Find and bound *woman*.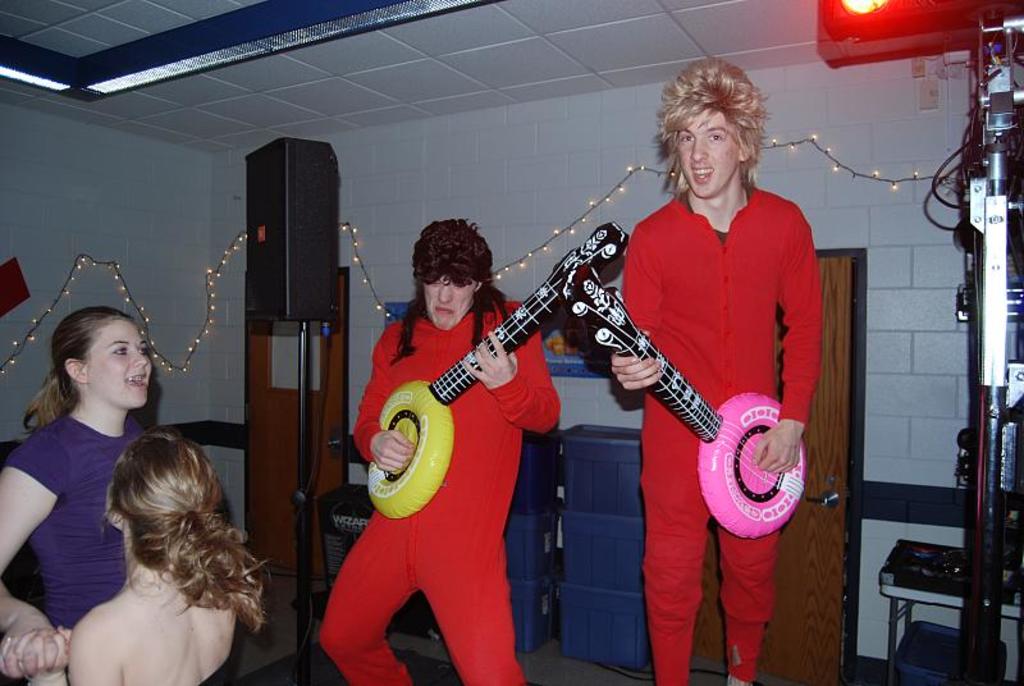
Bound: x1=0 y1=427 x2=269 y2=685.
